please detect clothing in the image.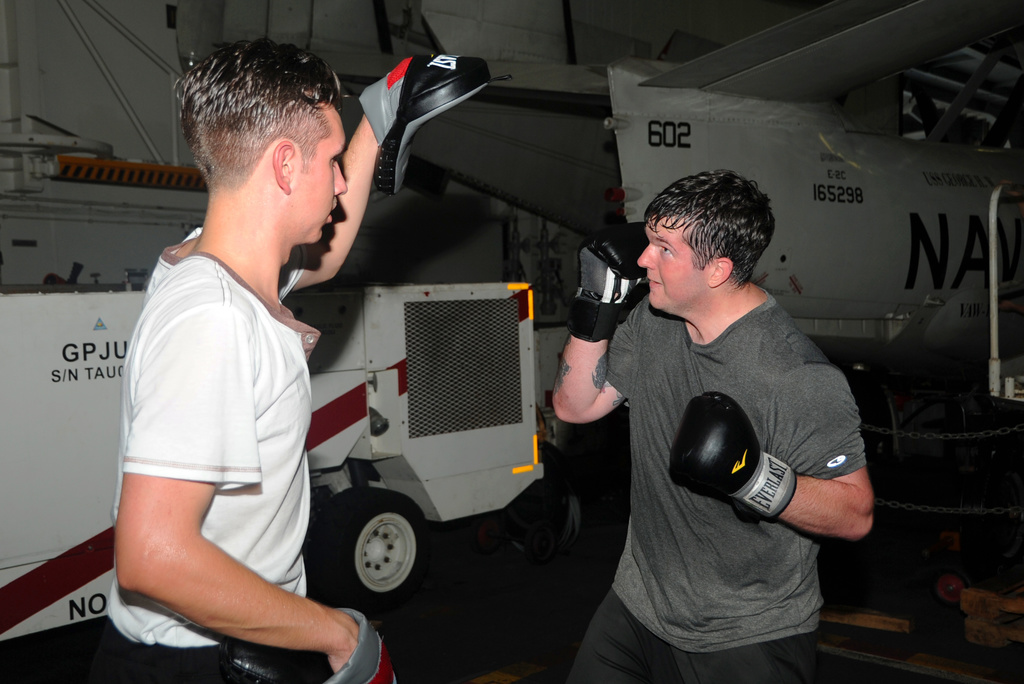
x1=105, y1=166, x2=342, y2=662.
